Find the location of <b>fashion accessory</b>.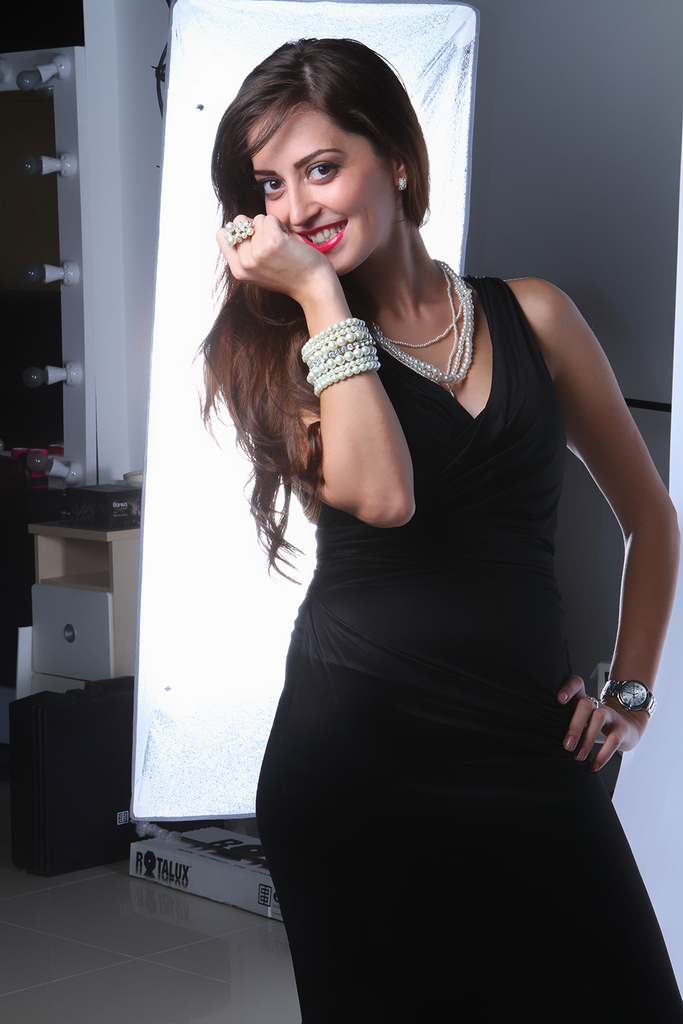
Location: rect(223, 221, 253, 248).
